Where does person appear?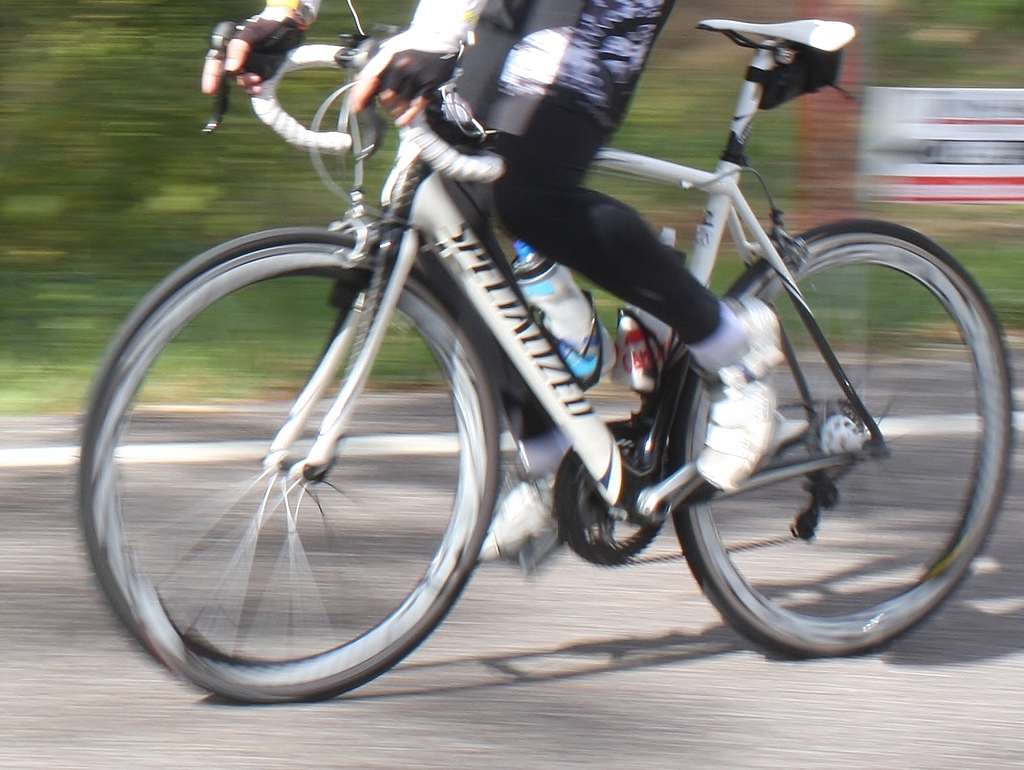
Appears at box(199, 0, 782, 565).
